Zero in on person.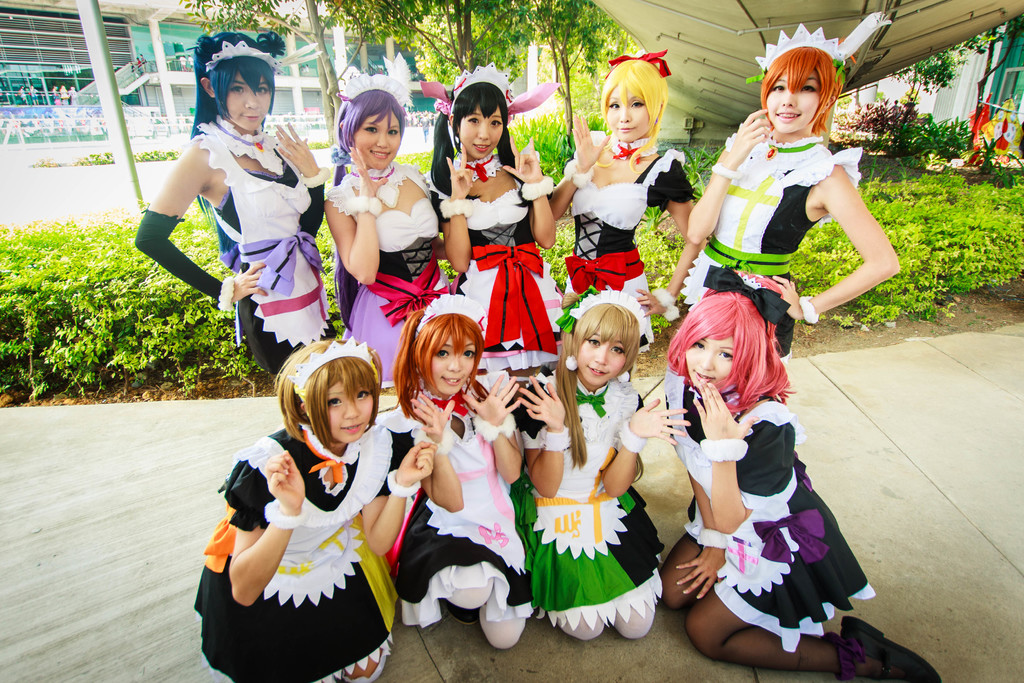
Zeroed in: x1=396 y1=297 x2=519 y2=649.
